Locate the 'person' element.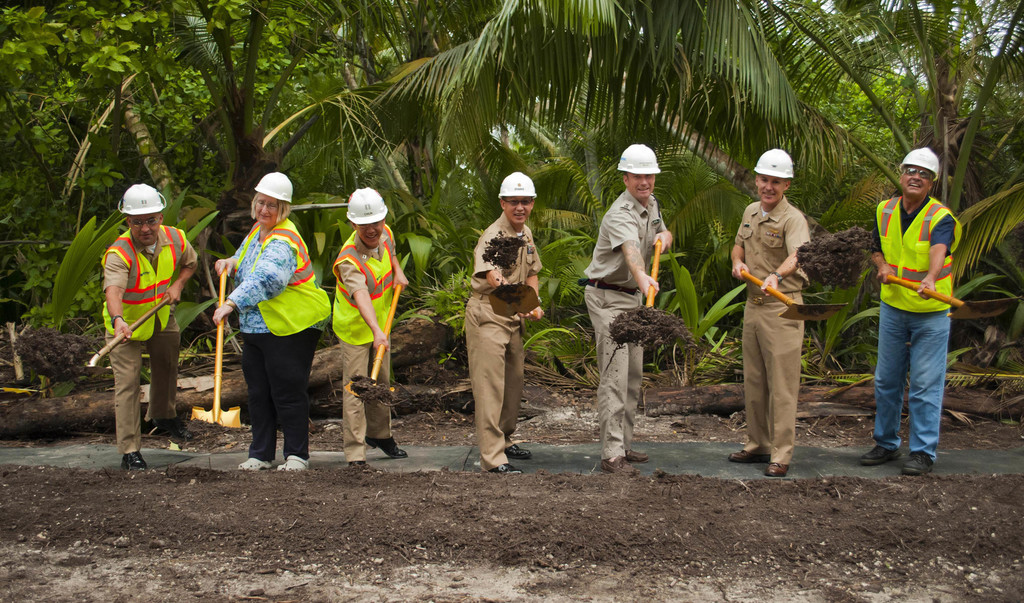
Element bbox: <bbox>726, 149, 810, 478</bbox>.
